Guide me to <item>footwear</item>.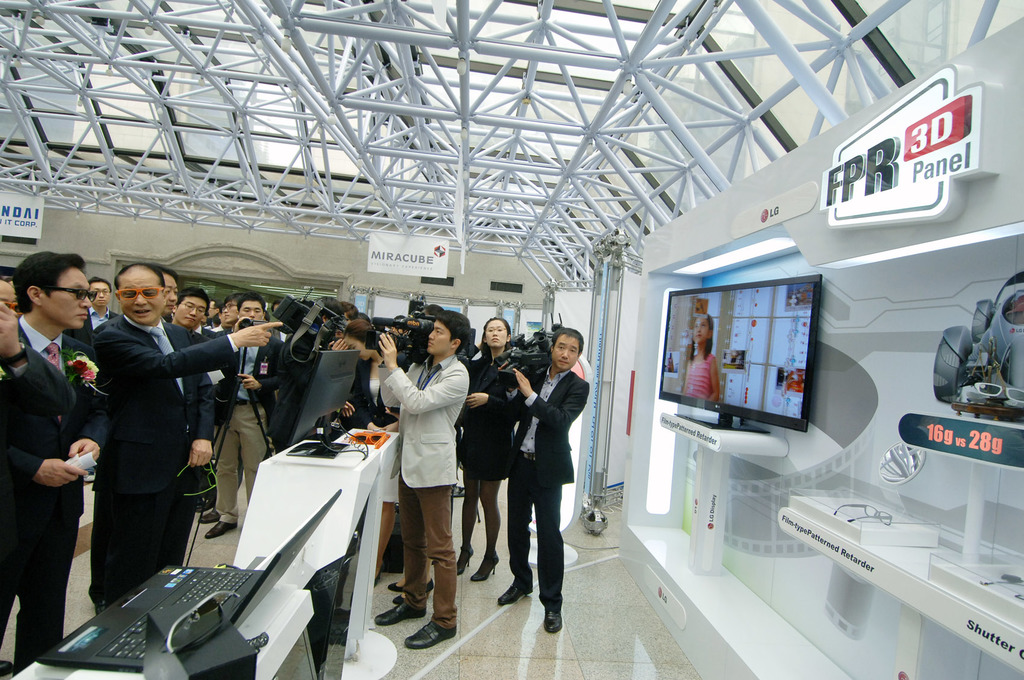
Guidance: 202,505,217,524.
